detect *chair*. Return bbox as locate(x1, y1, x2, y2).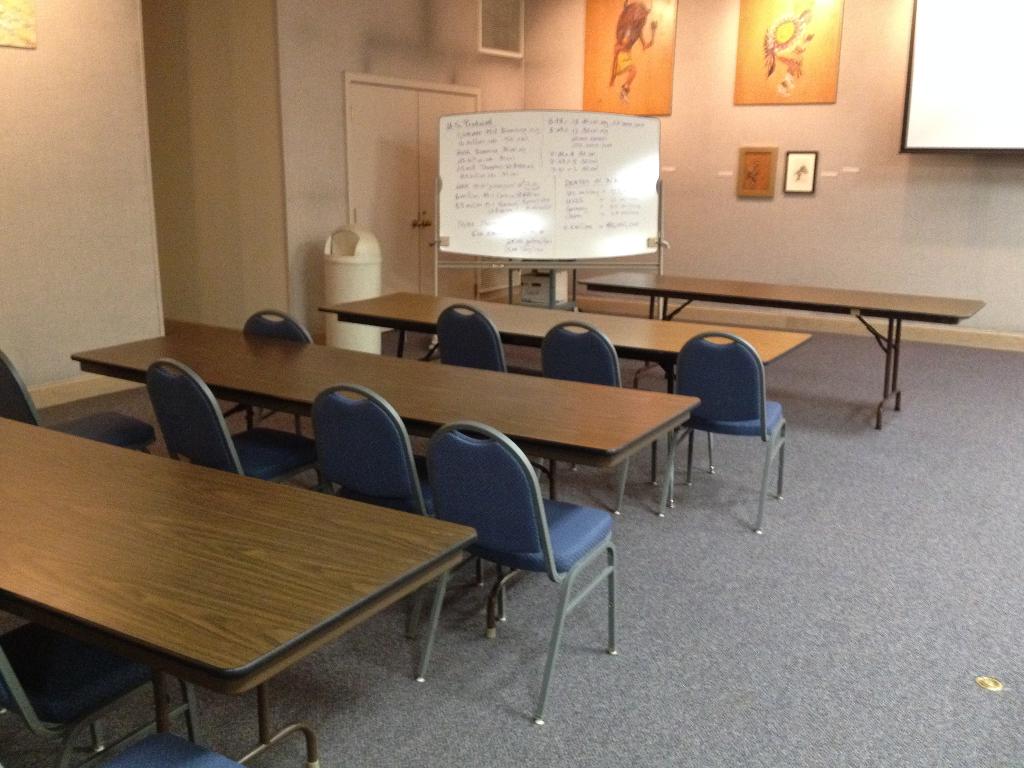
locate(0, 350, 156, 456).
